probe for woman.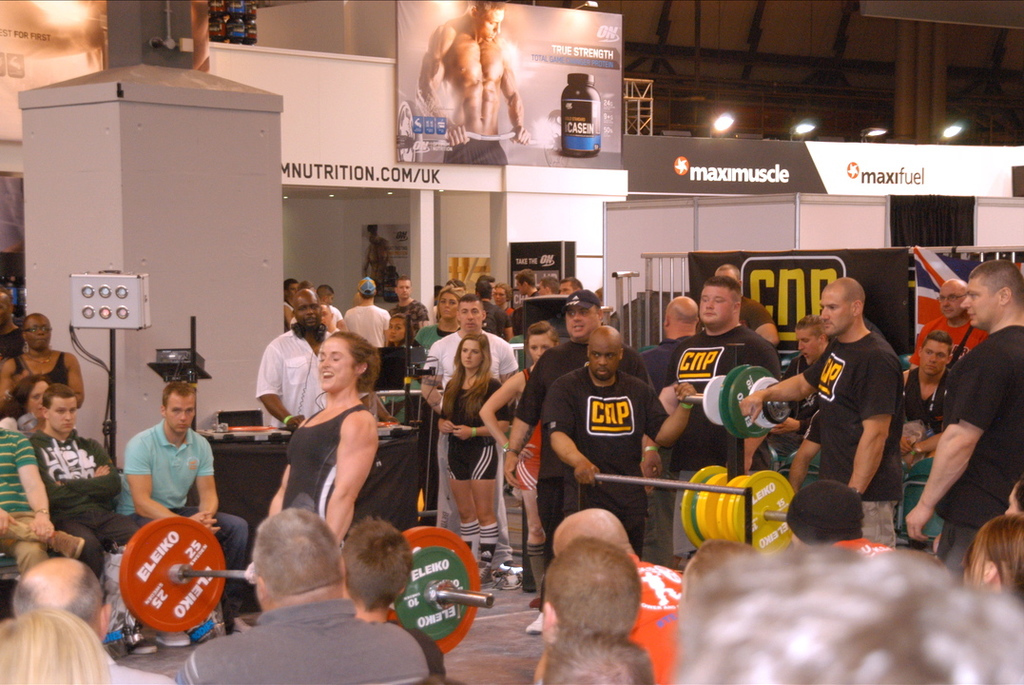
Probe result: Rect(270, 315, 396, 584).
